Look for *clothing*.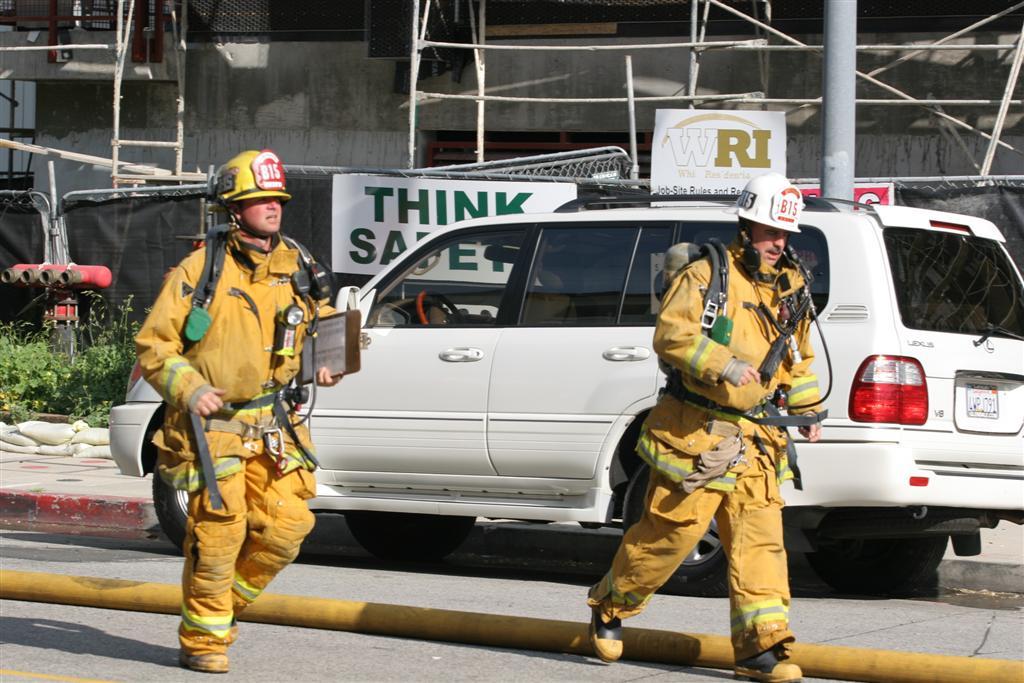
Found: BBox(133, 226, 350, 658).
